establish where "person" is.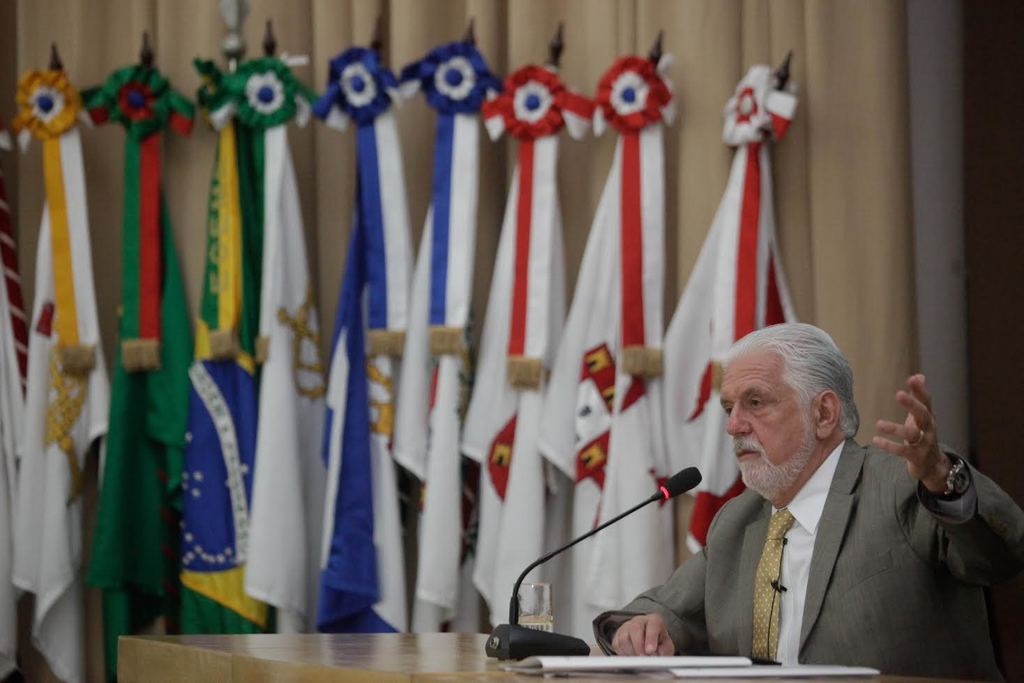
Established at 602/315/977/671.
